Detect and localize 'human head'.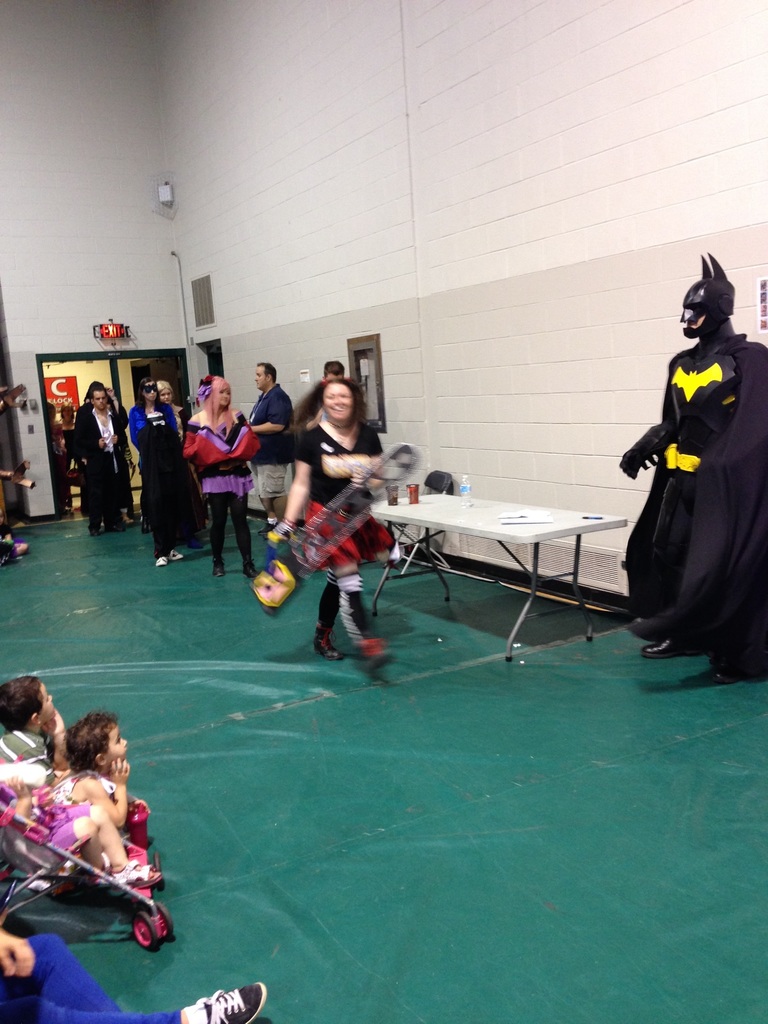
Localized at rect(158, 379, 173, 404).
